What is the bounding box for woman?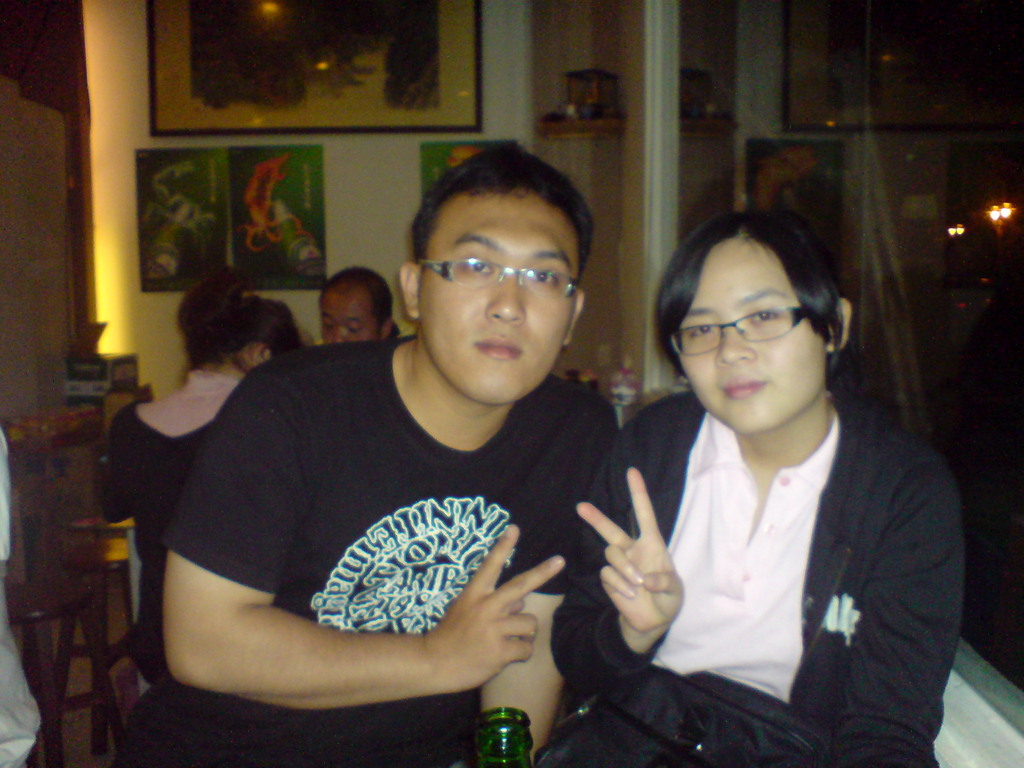
(566,192,982,767).
